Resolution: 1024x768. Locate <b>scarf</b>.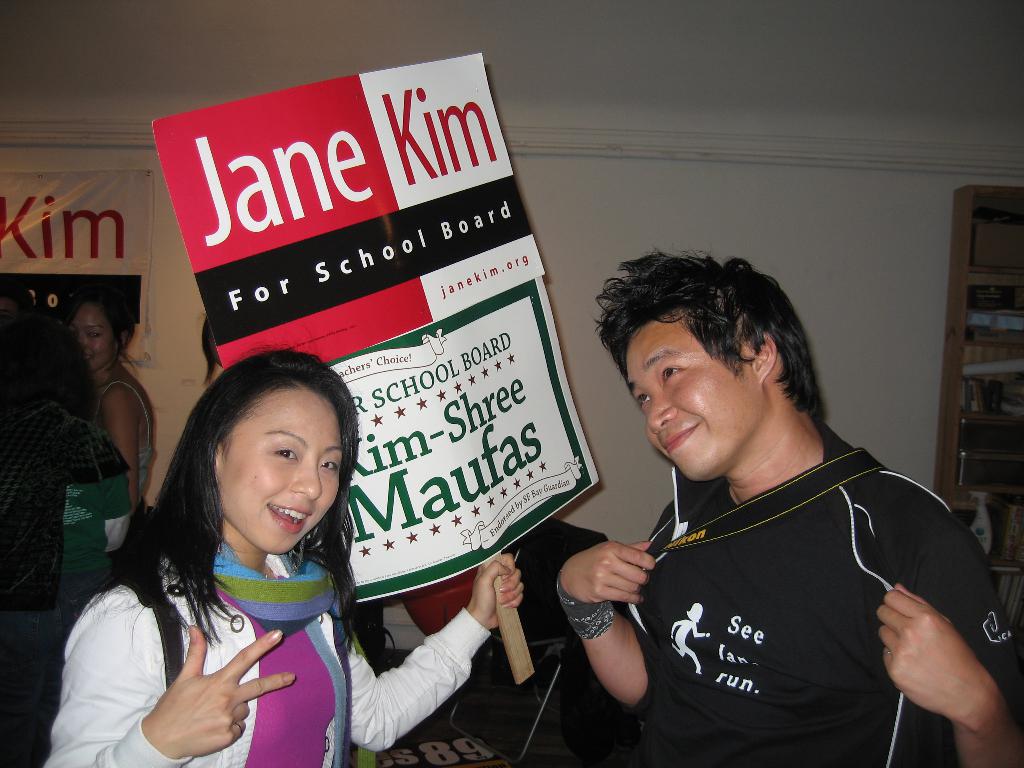
(196, 535, 343, 632).
